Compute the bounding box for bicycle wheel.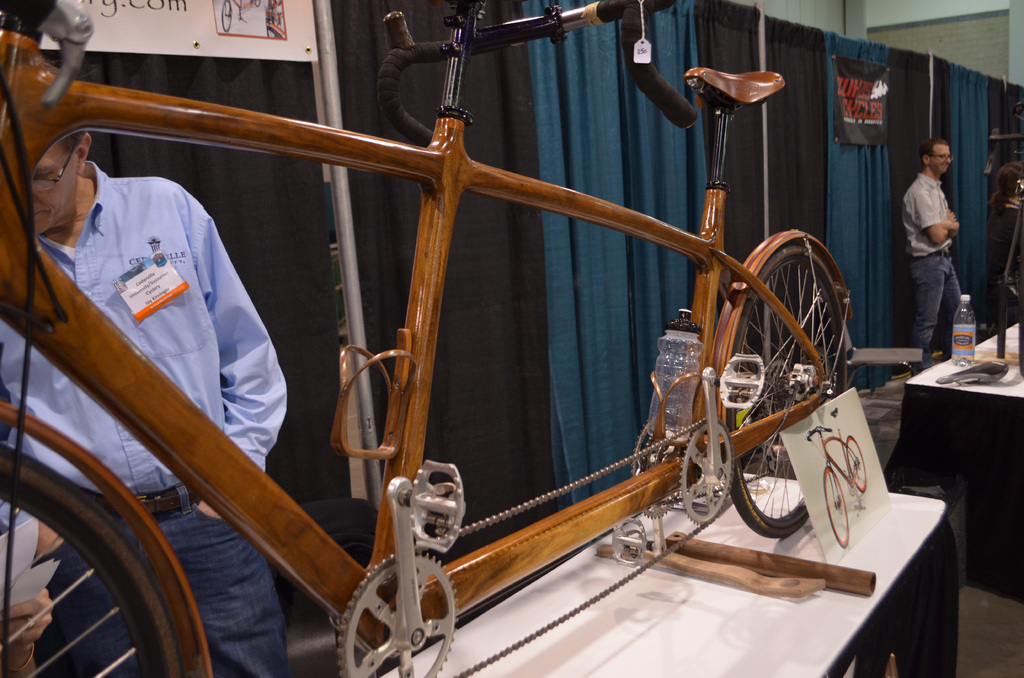
box=[714, 245, 851, 541].
